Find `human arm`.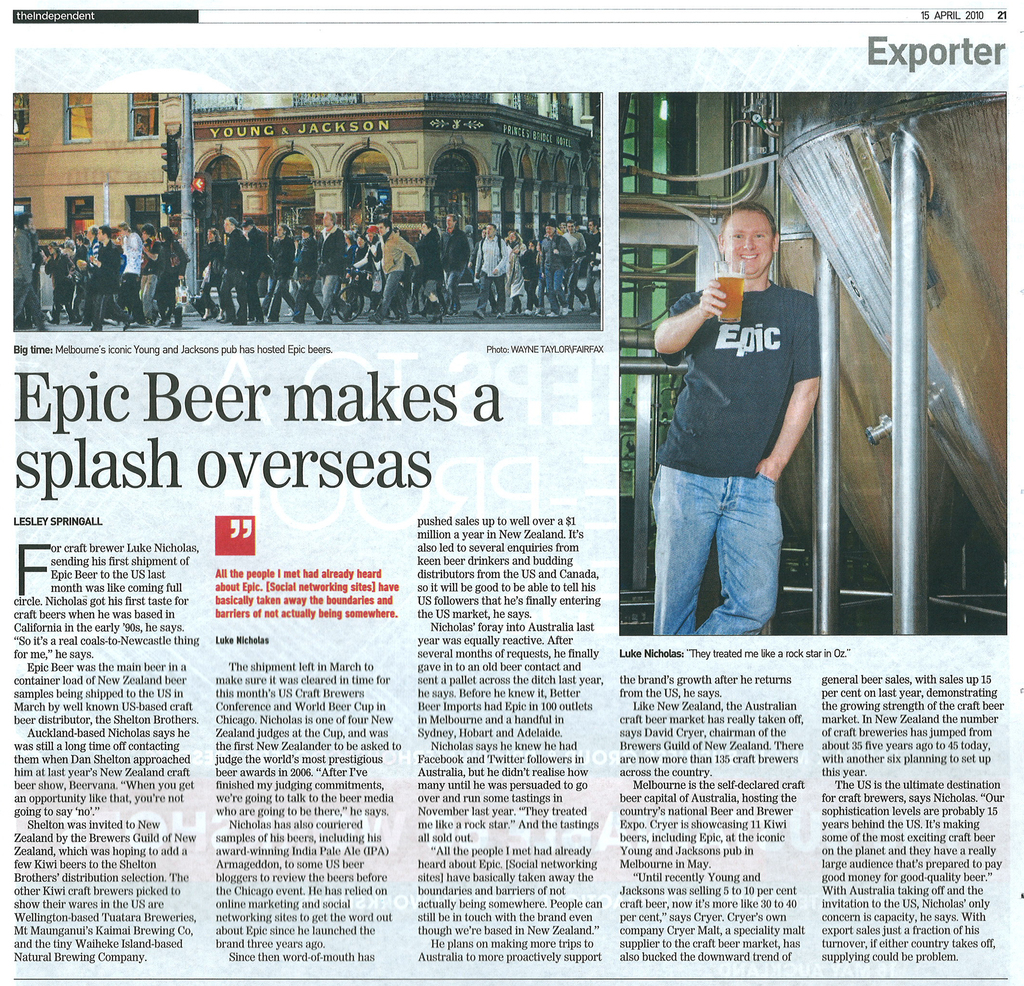
region(95, 250, 122, 276).
